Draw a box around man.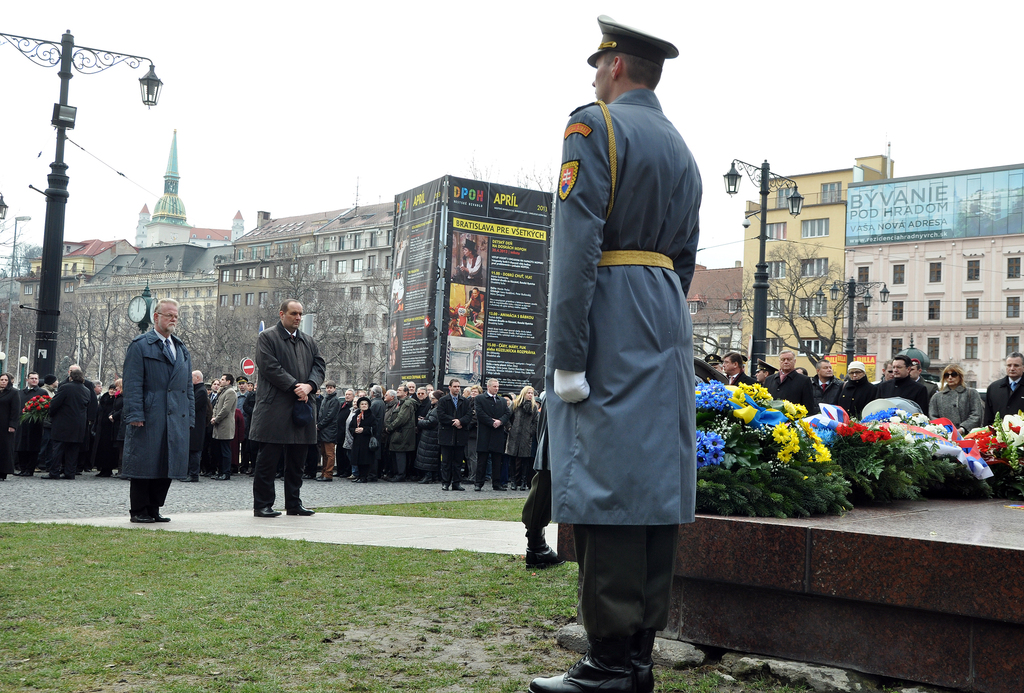
[x1=765, y1=346, x2=815, y2=412].
